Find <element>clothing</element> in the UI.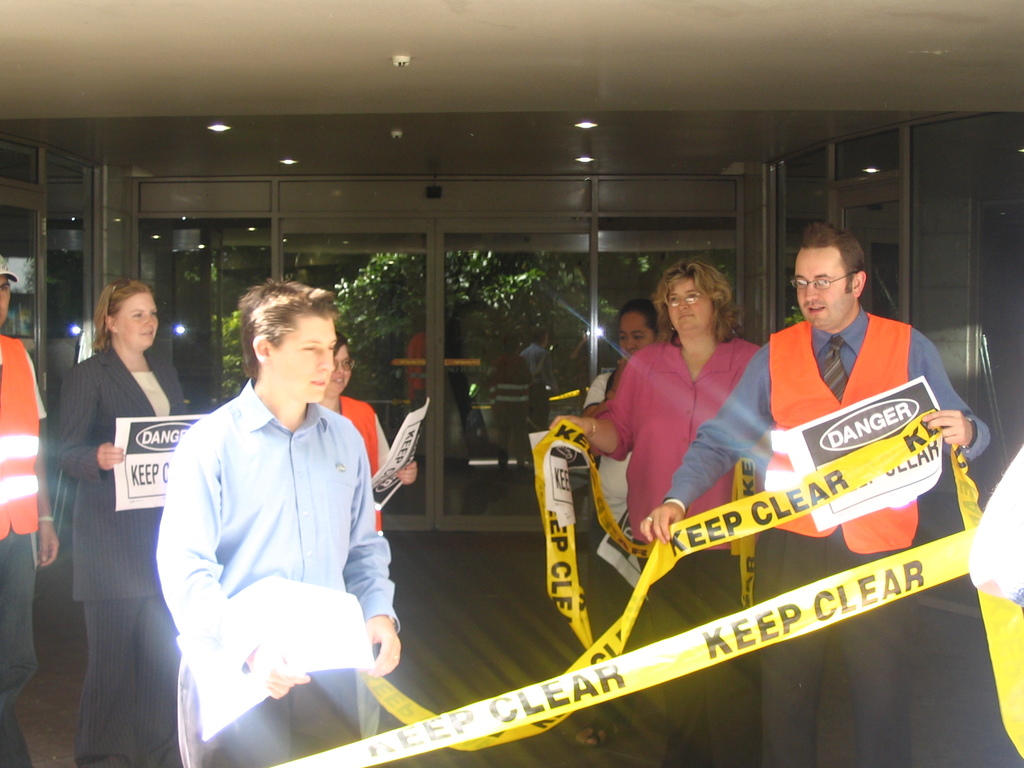
UI element at [56,348,182,767].
